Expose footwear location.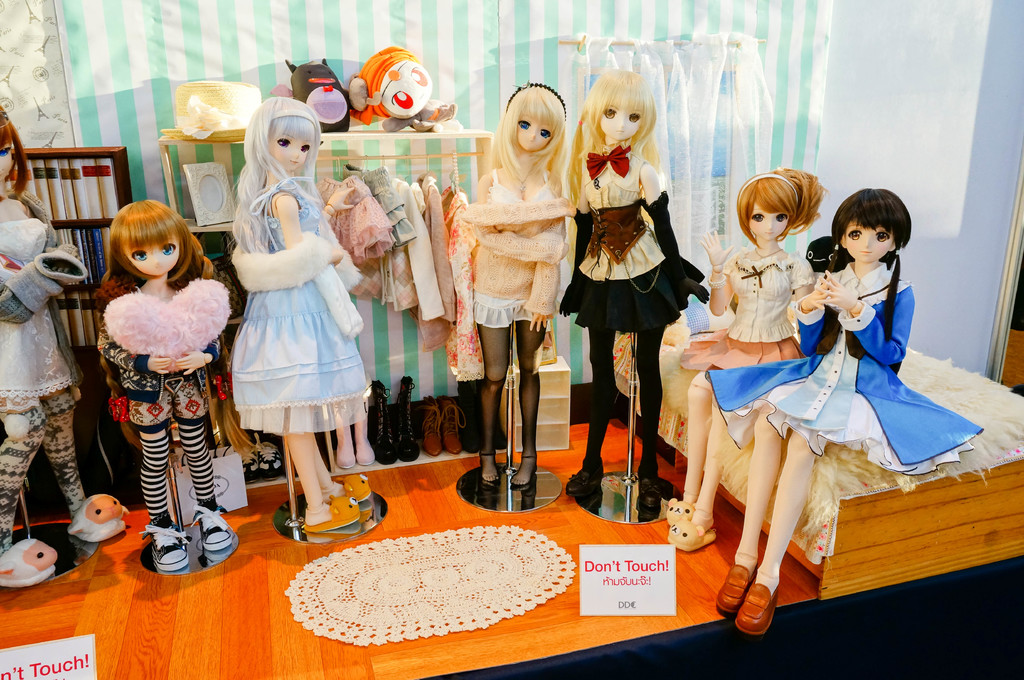
Exposed at 735/571/785/638.
